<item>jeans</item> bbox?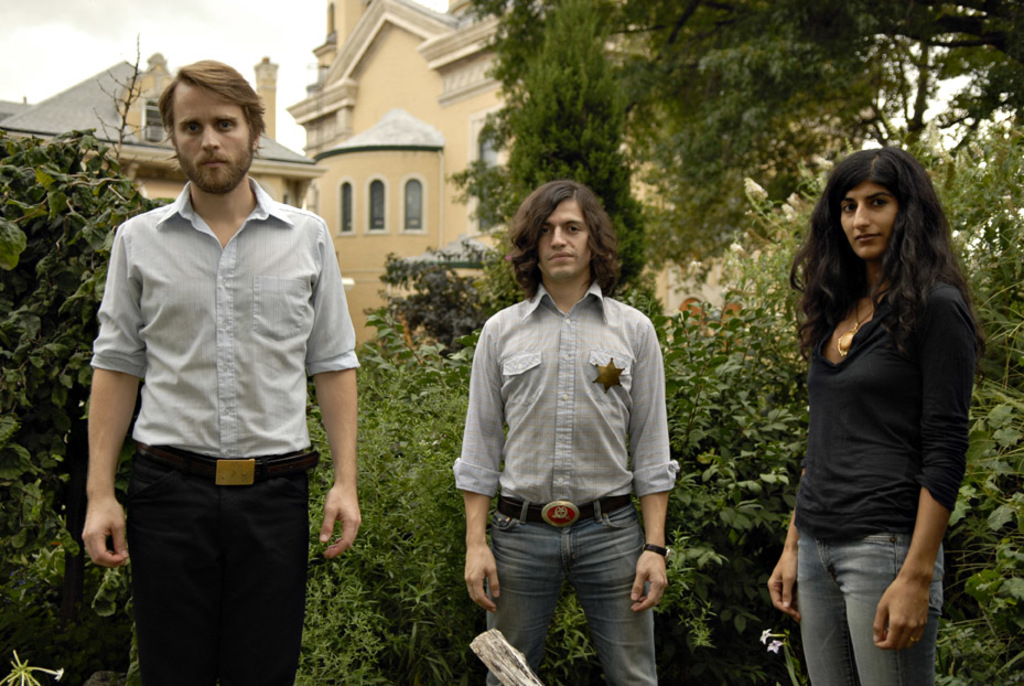
484, 497, 658, 685
